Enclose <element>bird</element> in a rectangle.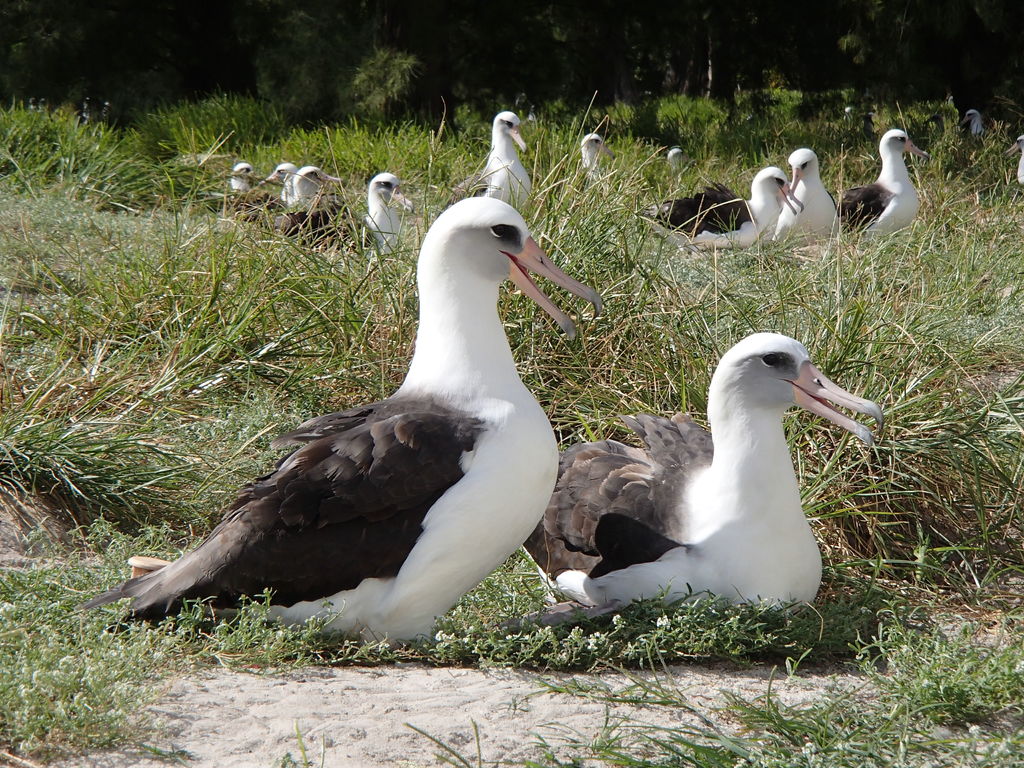
crop(623, 168, 808, 264).
